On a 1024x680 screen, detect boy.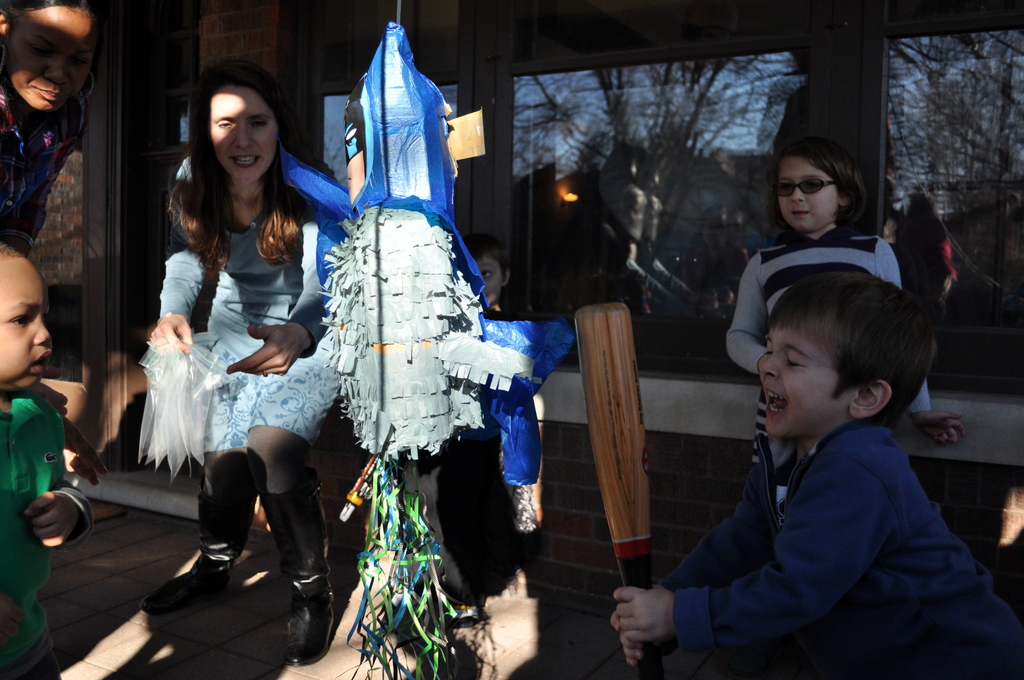
rect(342, 227, 547, 526).
